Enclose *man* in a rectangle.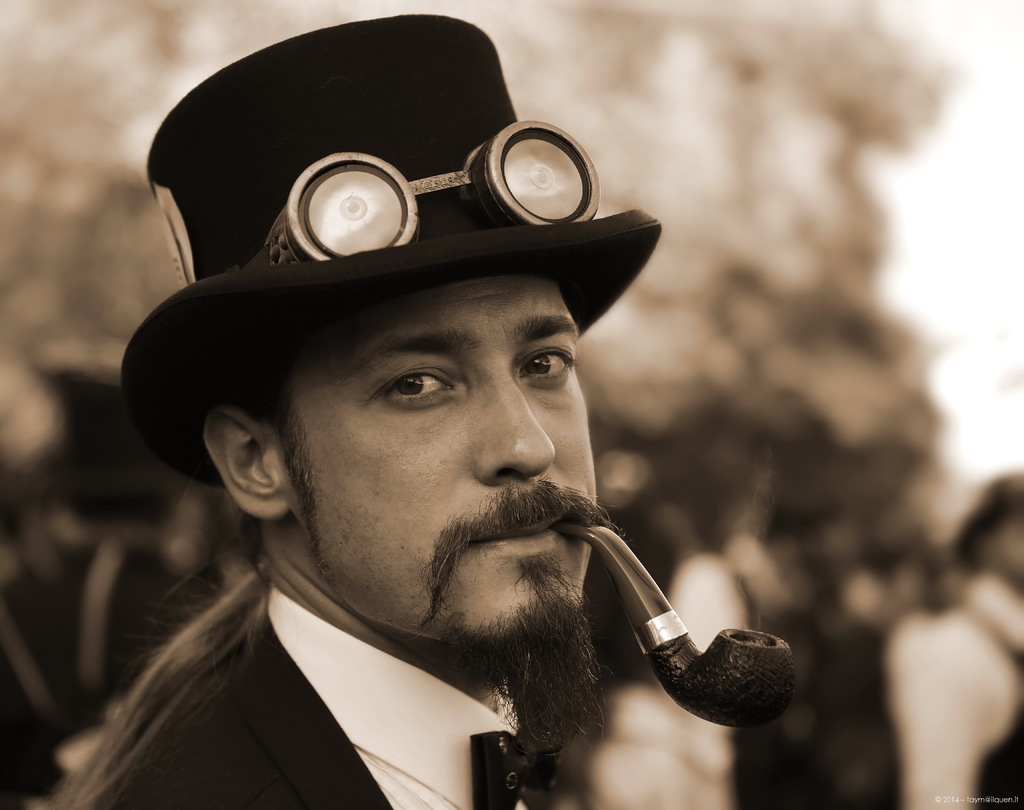
bbox=(140, 8, 660, 809).
